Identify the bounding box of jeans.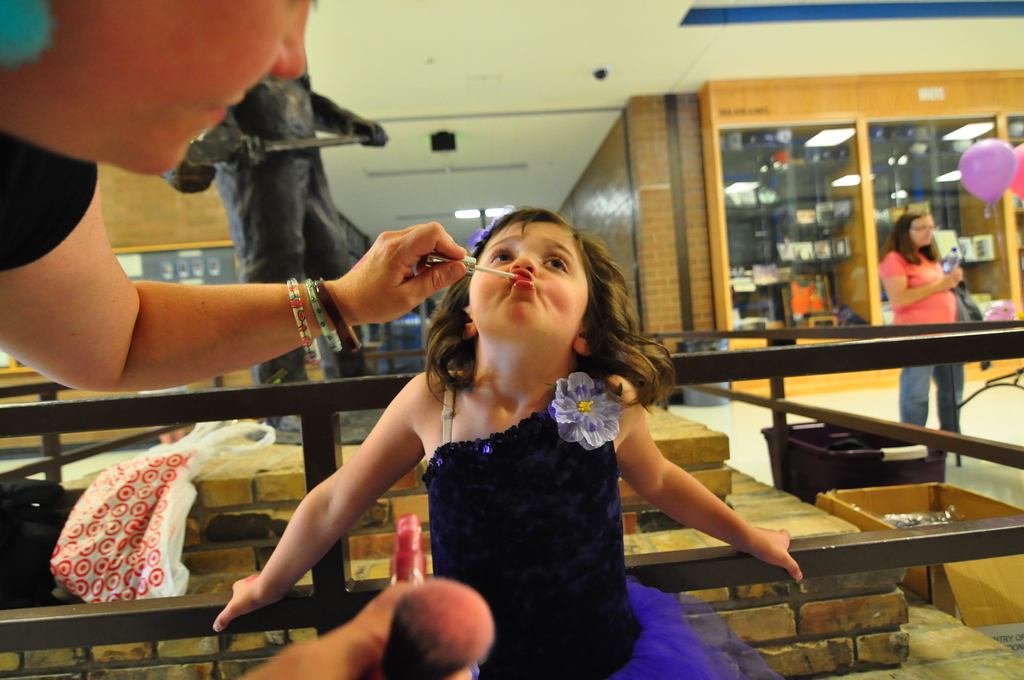
(902, 364, 968, 432).
